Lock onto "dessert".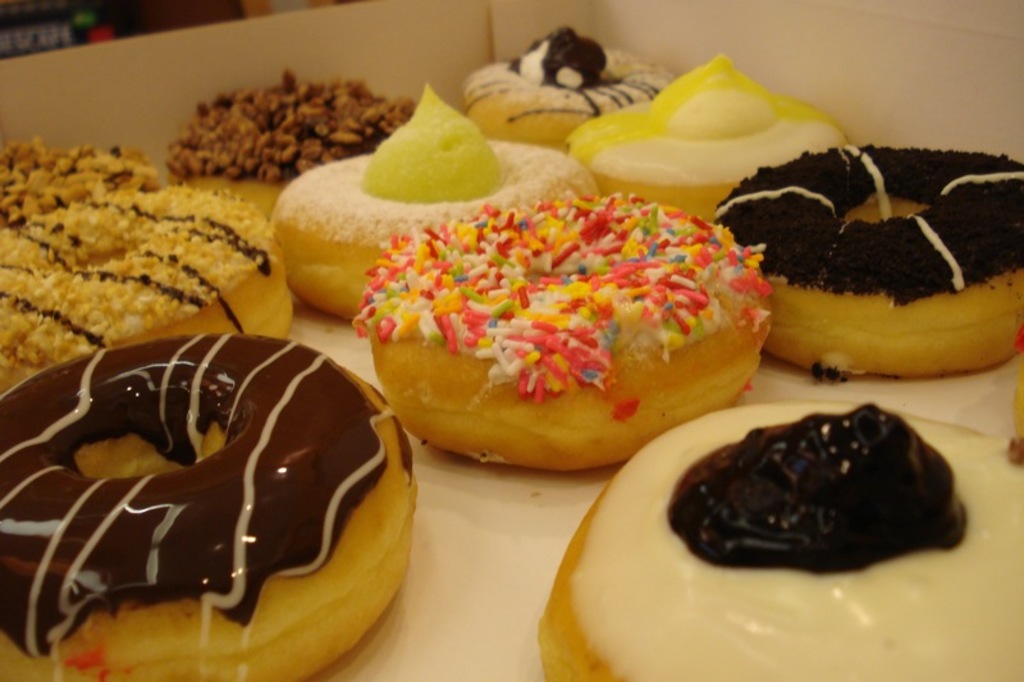
Locked: 0 335 412 681.
